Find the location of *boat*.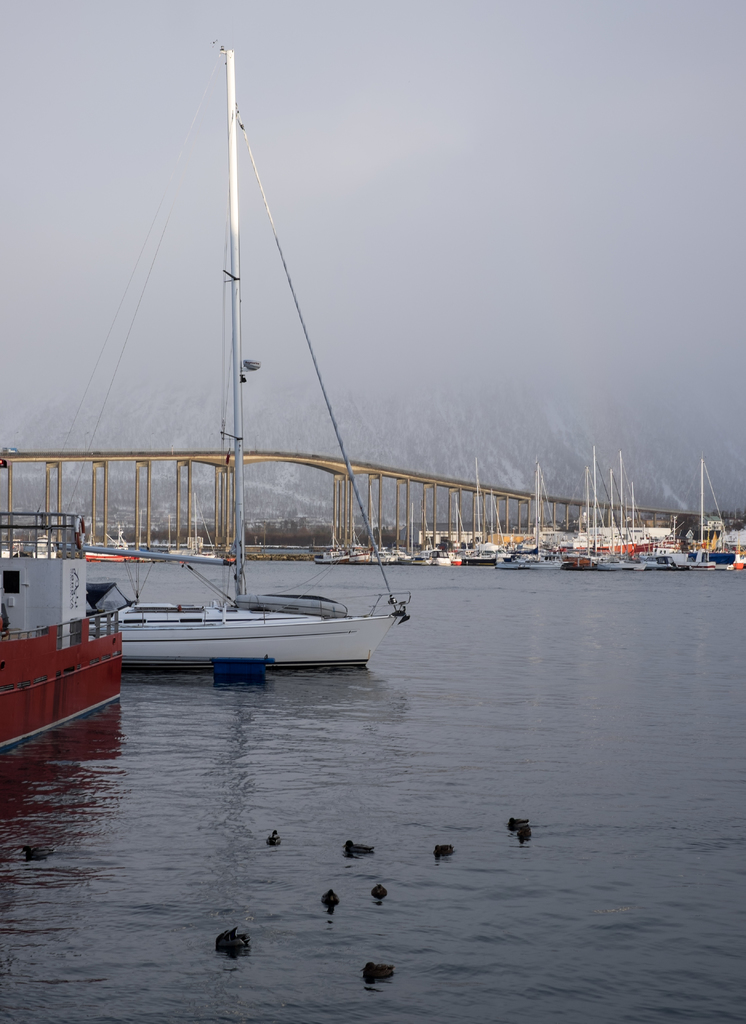
Location: 507, 476, 569, 575.
